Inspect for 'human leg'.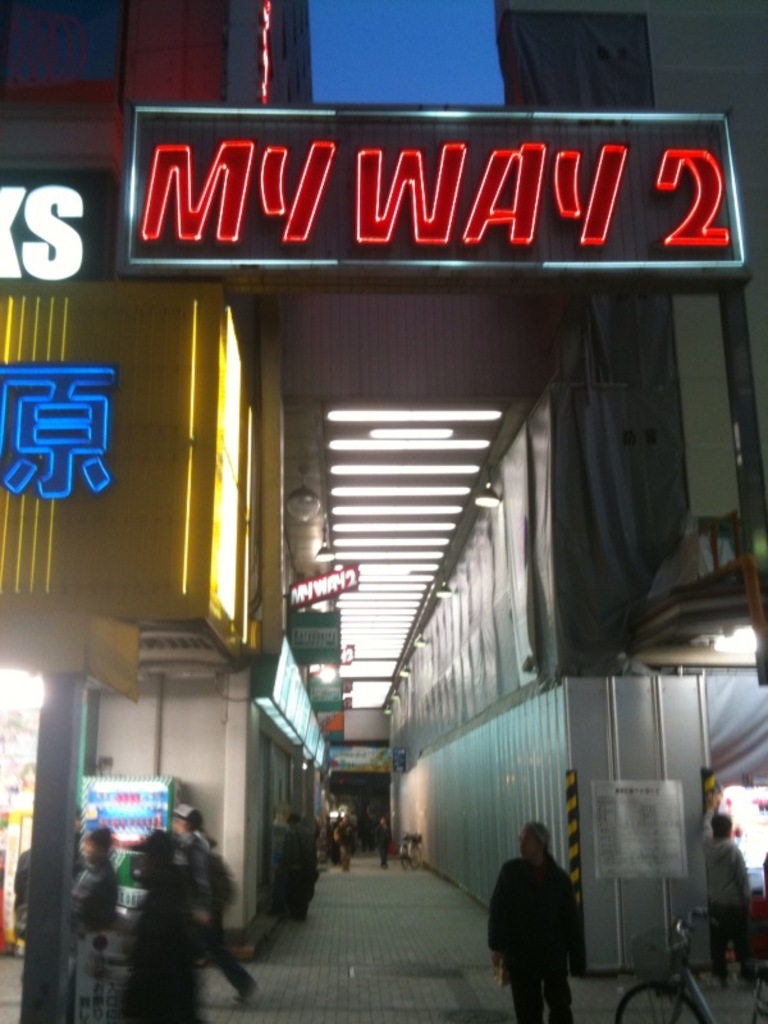
Inspection: <region>699, 893, 730, 986</region>.
